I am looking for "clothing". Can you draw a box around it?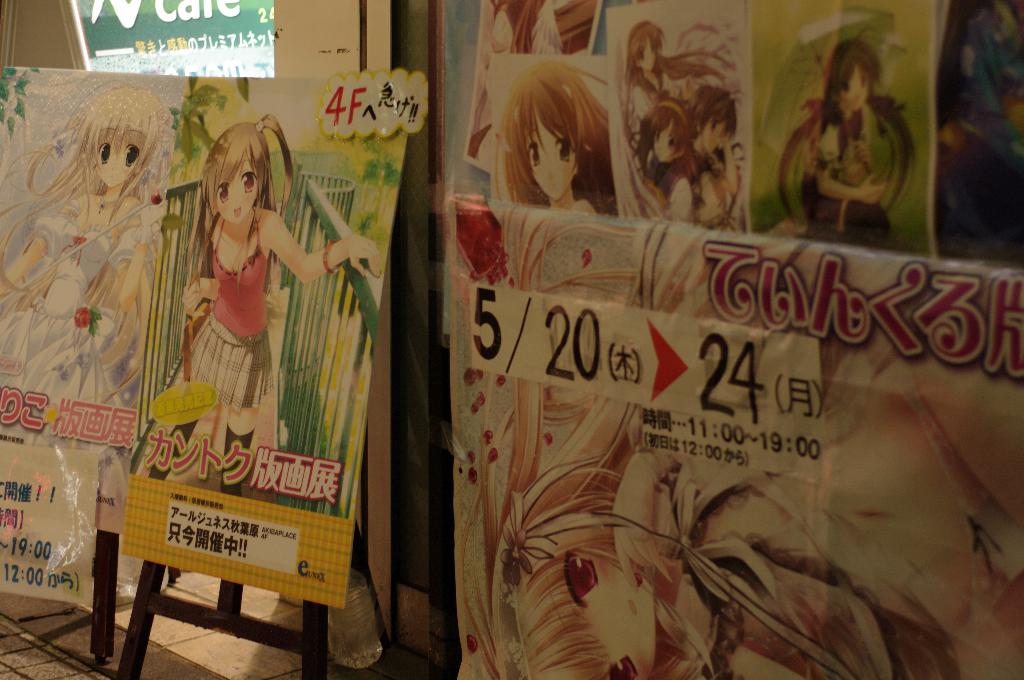
Sure, the bounding box is (x1=191, y1=207, x2=276, y2=411).
